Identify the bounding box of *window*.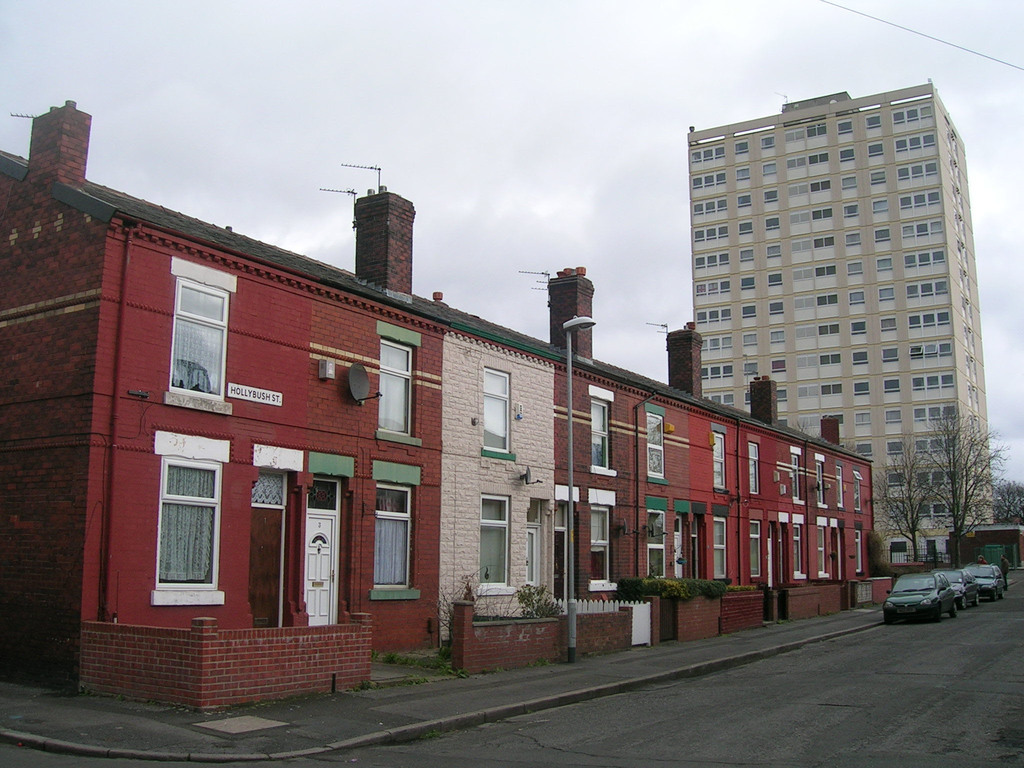
left=740, top=275, right=756, bottom=292.
